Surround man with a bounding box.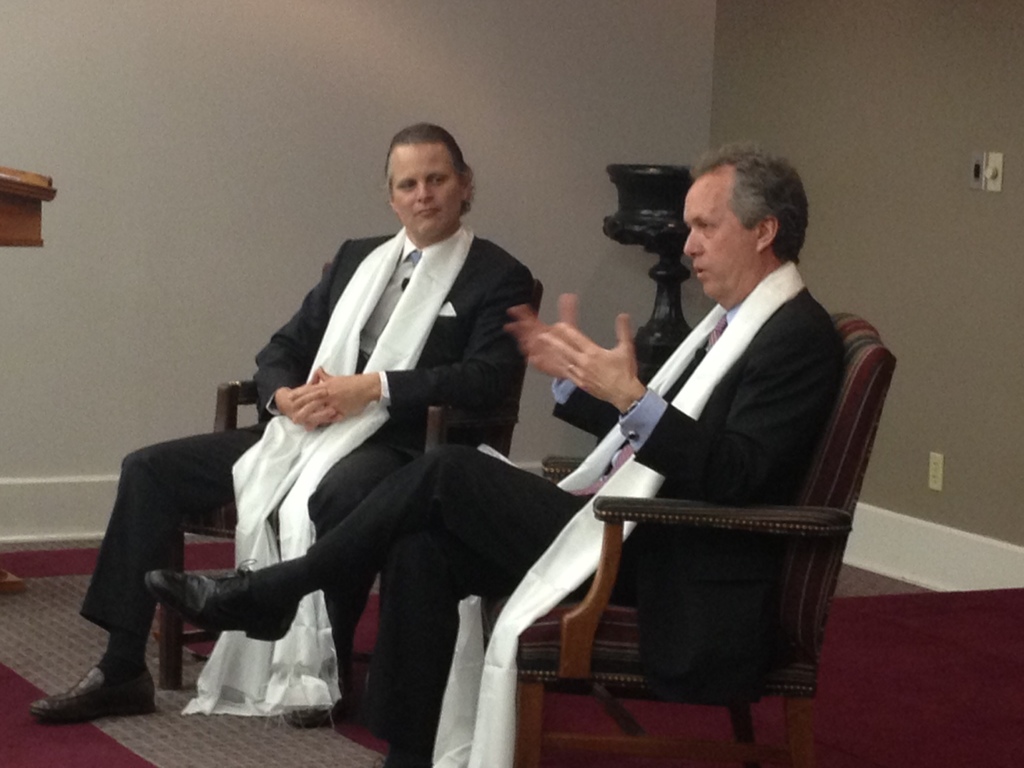
(33,121,538,721).
